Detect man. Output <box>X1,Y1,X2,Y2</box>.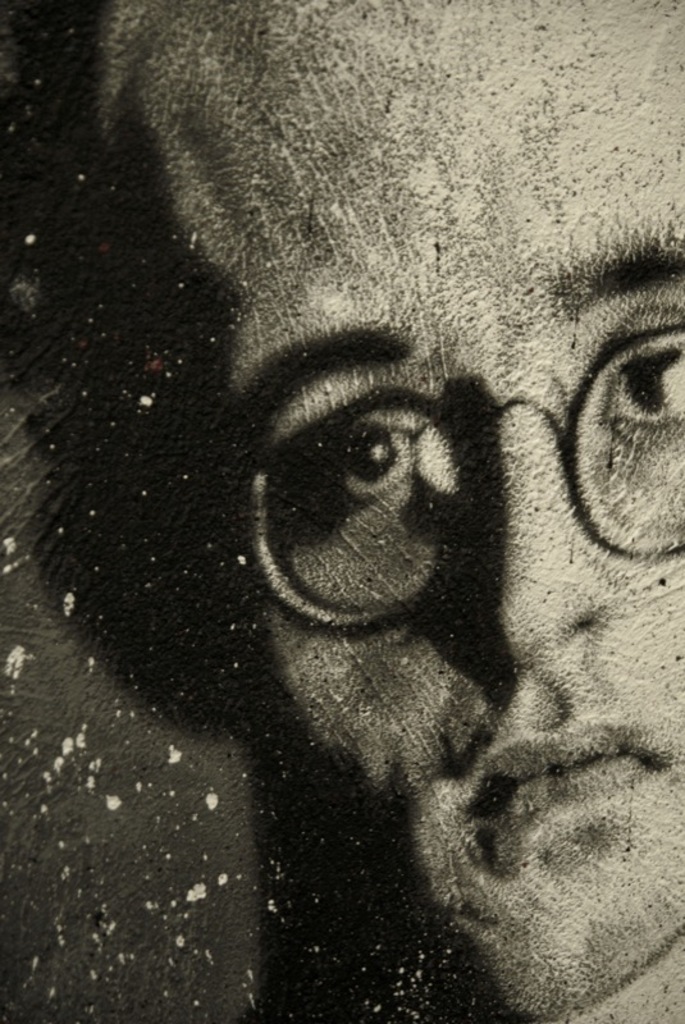
<box>52,77,684,1023</box>.
